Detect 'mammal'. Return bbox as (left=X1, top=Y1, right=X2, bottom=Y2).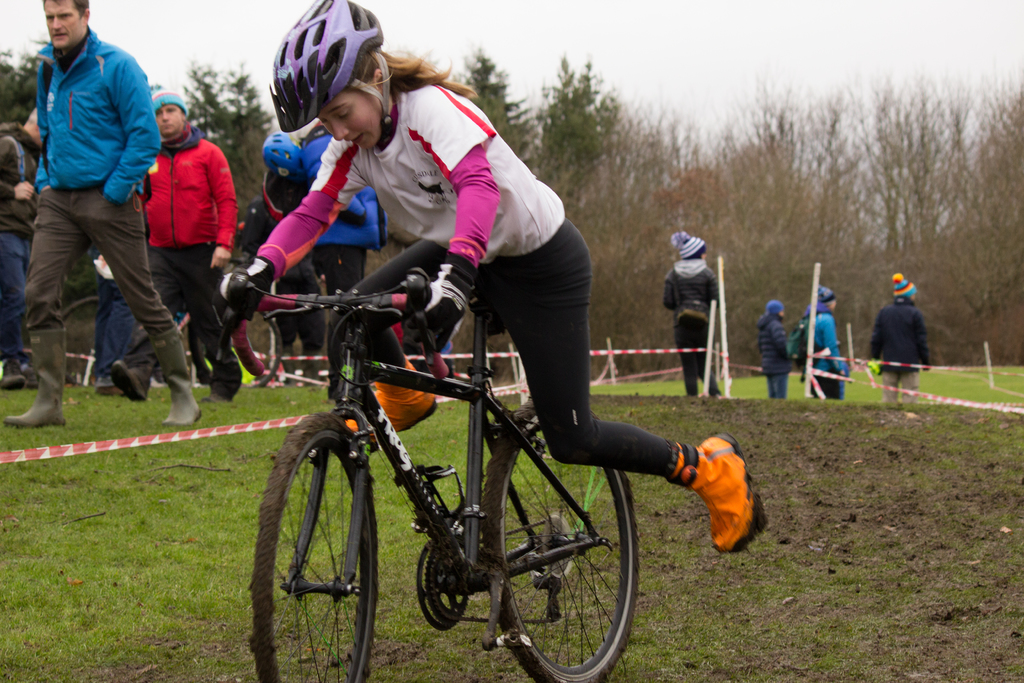
(left=662, top=231, right=727, bottom=399).
